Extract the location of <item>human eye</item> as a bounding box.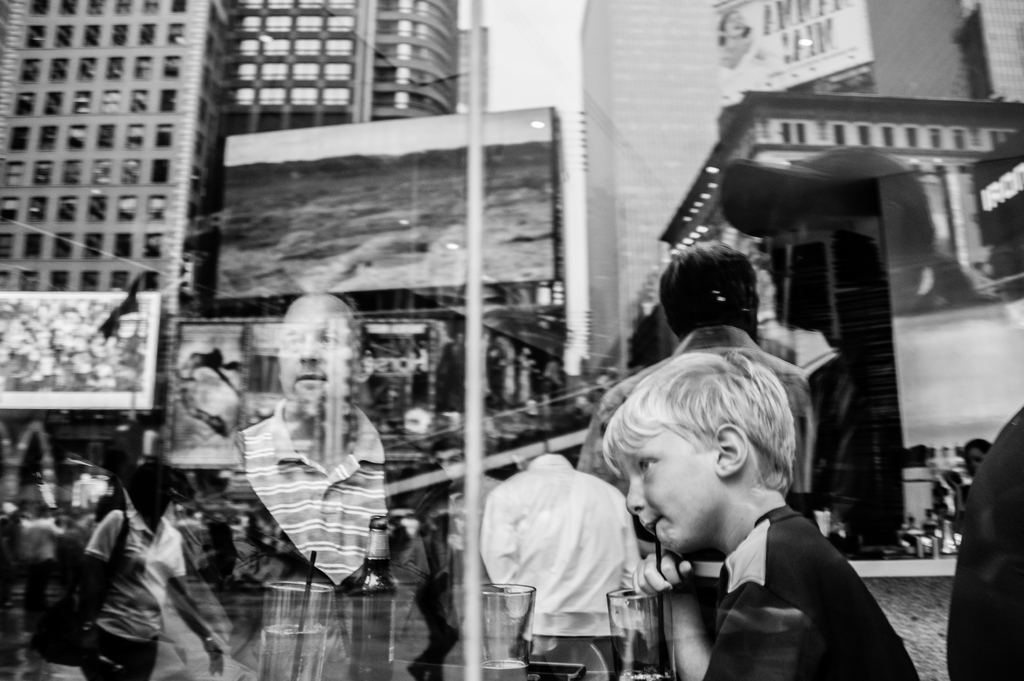
632,445,661,481.
